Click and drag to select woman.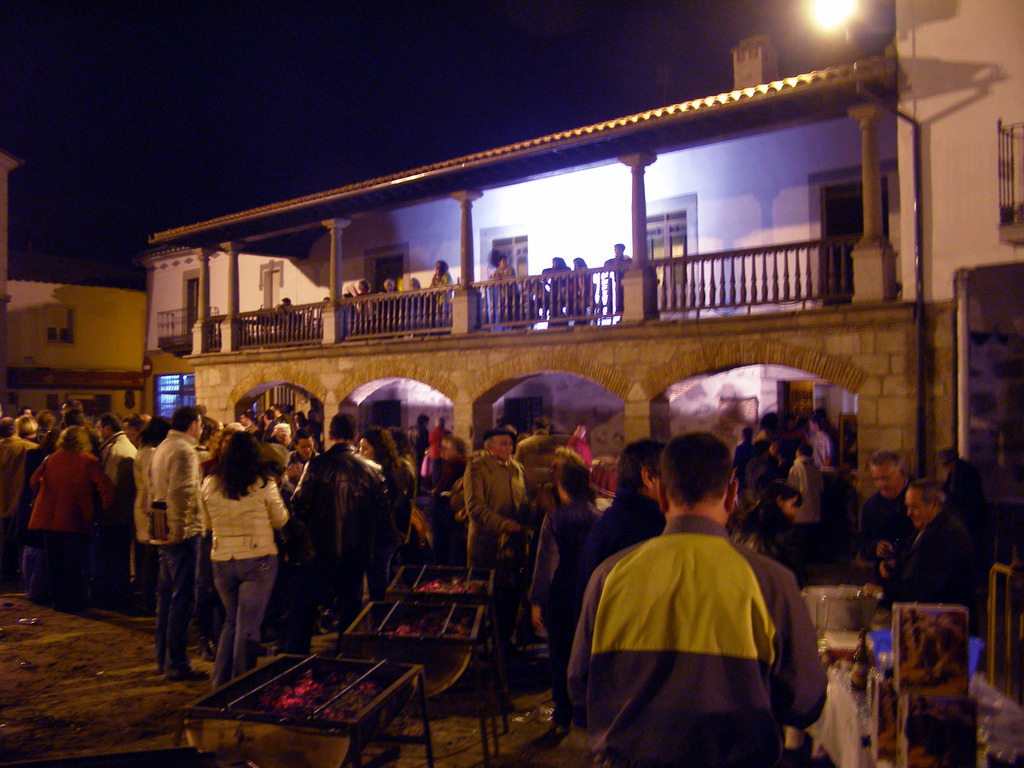
Selection: [528,460,599,745].
